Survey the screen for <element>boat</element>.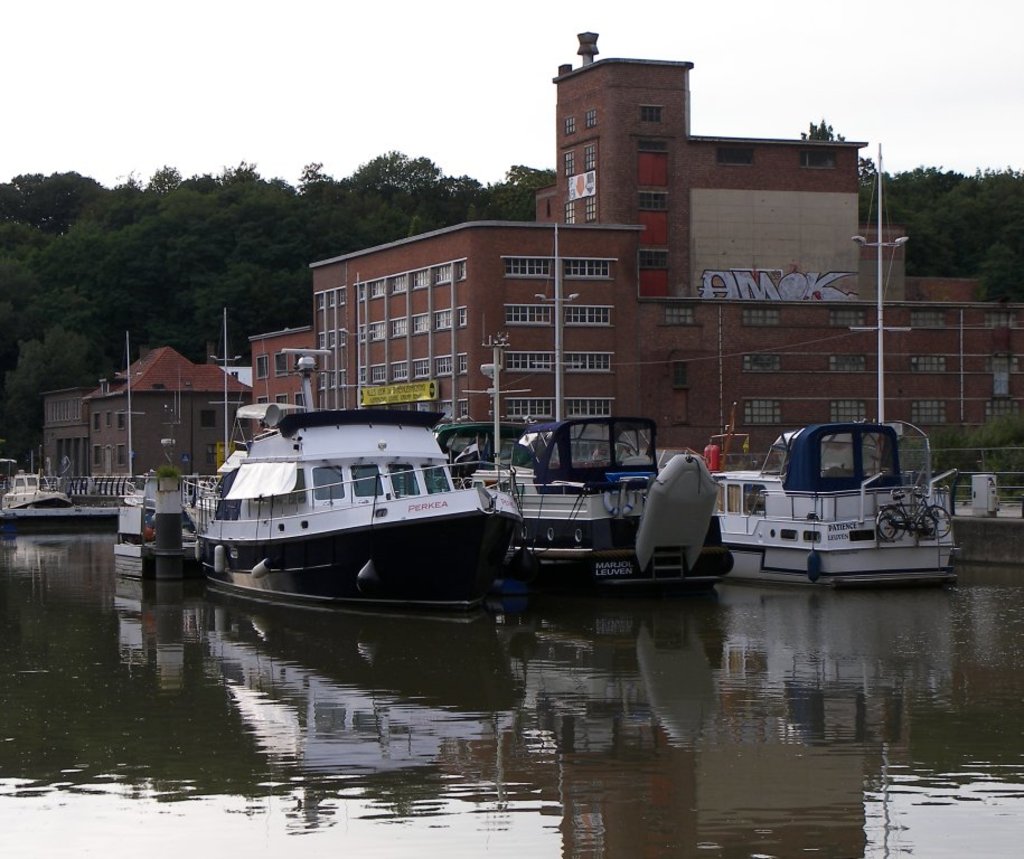
Survey found: [0, 489, 121, 522].
